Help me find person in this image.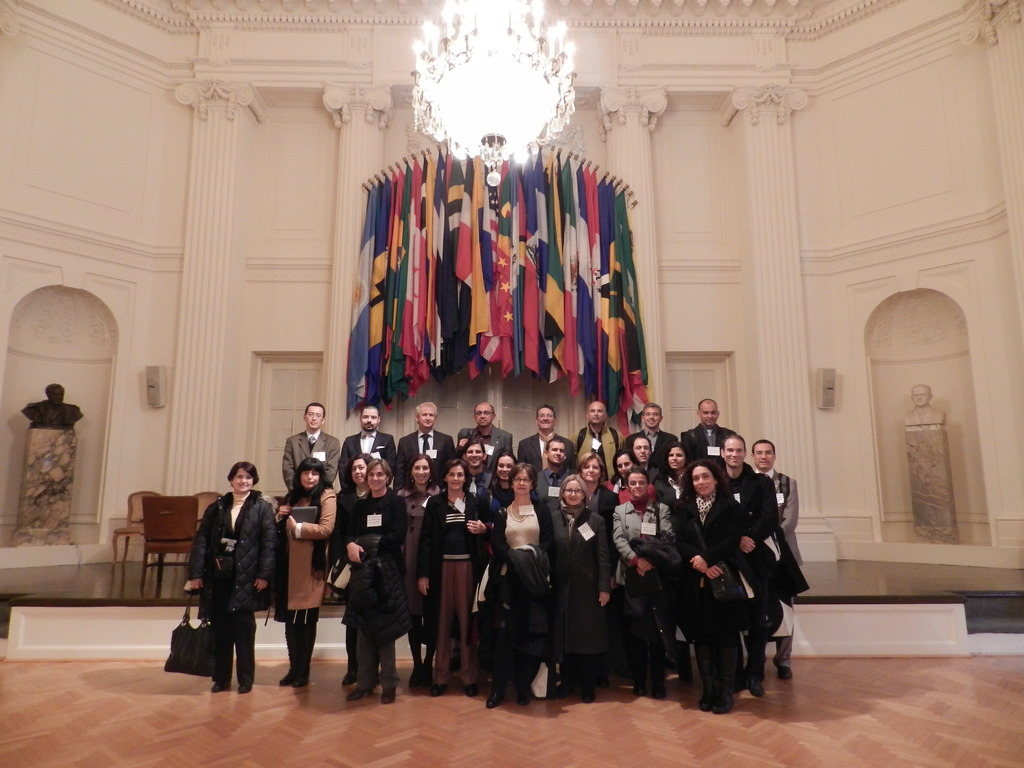
Found it: (712,435,779,694).
